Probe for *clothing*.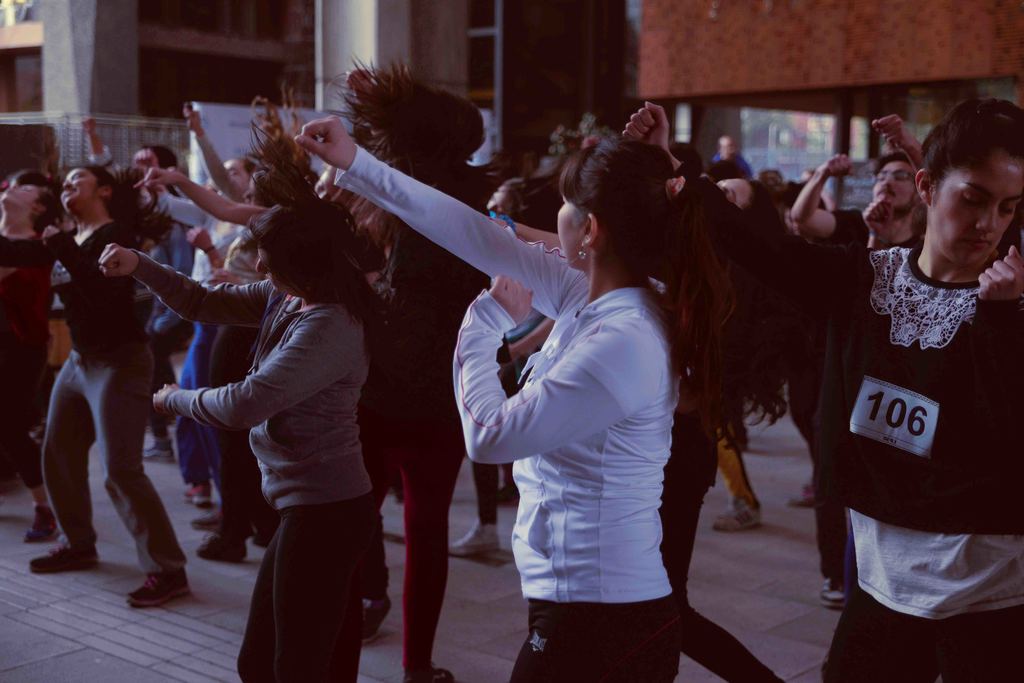
Probe result: 132, 248, 367, 682.
